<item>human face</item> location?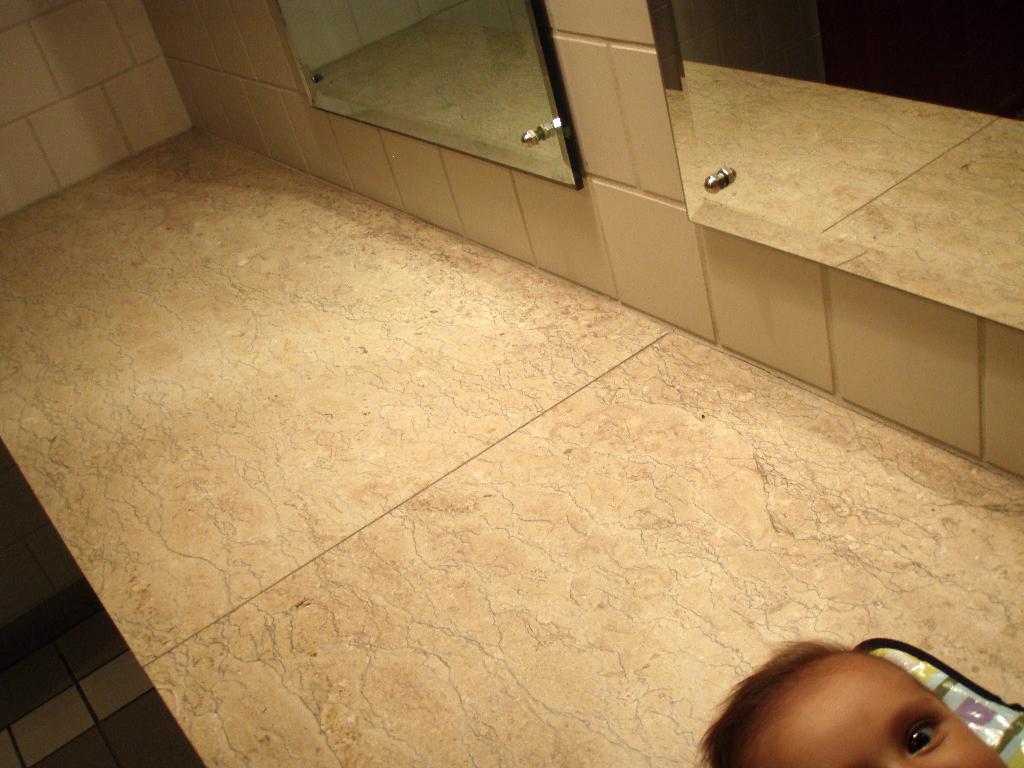
(left=754, top=659, right=1012, bottom=767)
